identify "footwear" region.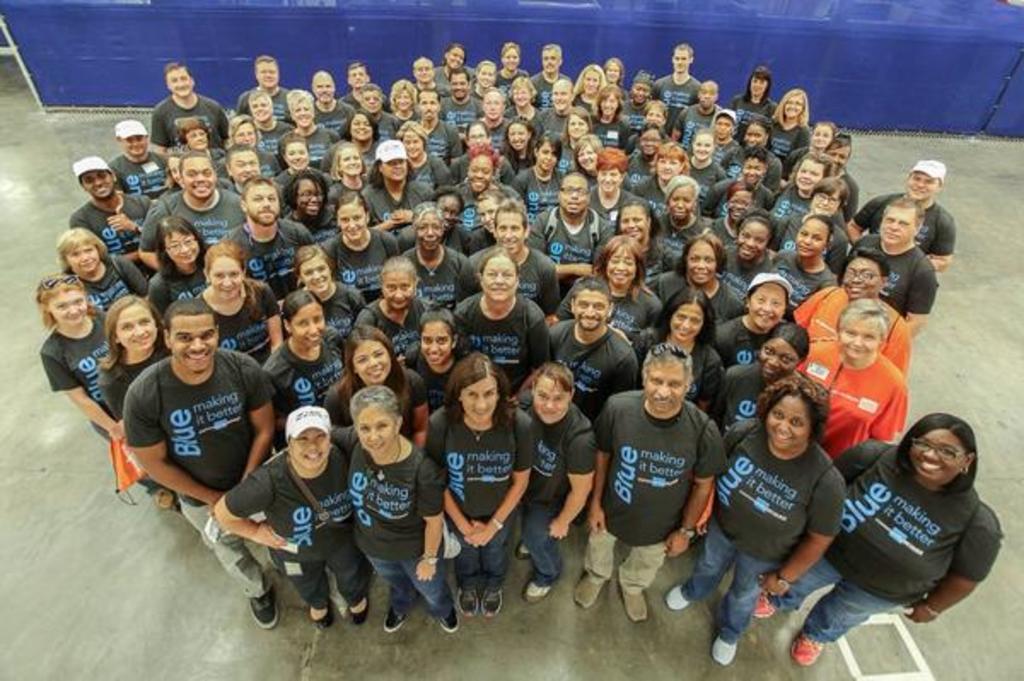
Region: (515,548,532,562).
